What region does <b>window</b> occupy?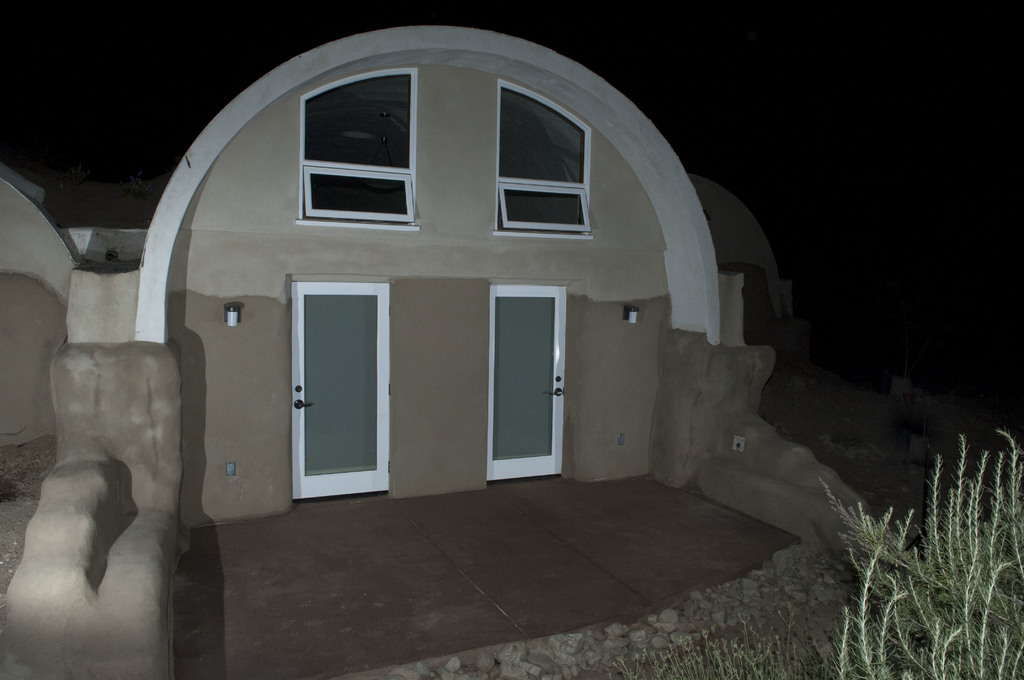
{"x1": 491, "y1": 75, "x2": 596, "y2": 245}.
